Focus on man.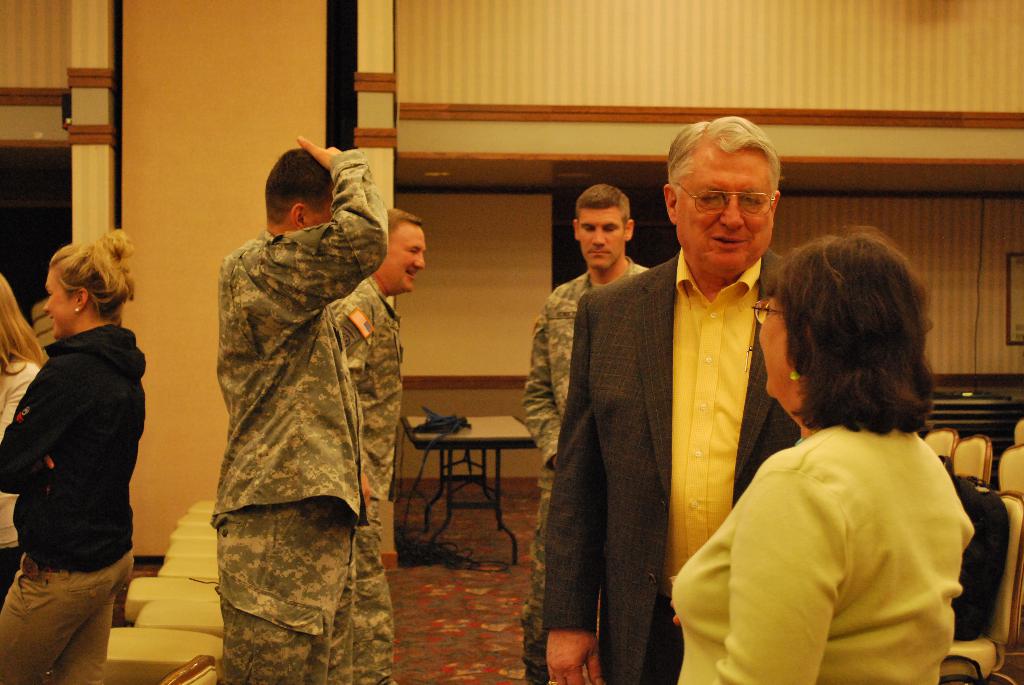
Focused at 543 113 803 684.
